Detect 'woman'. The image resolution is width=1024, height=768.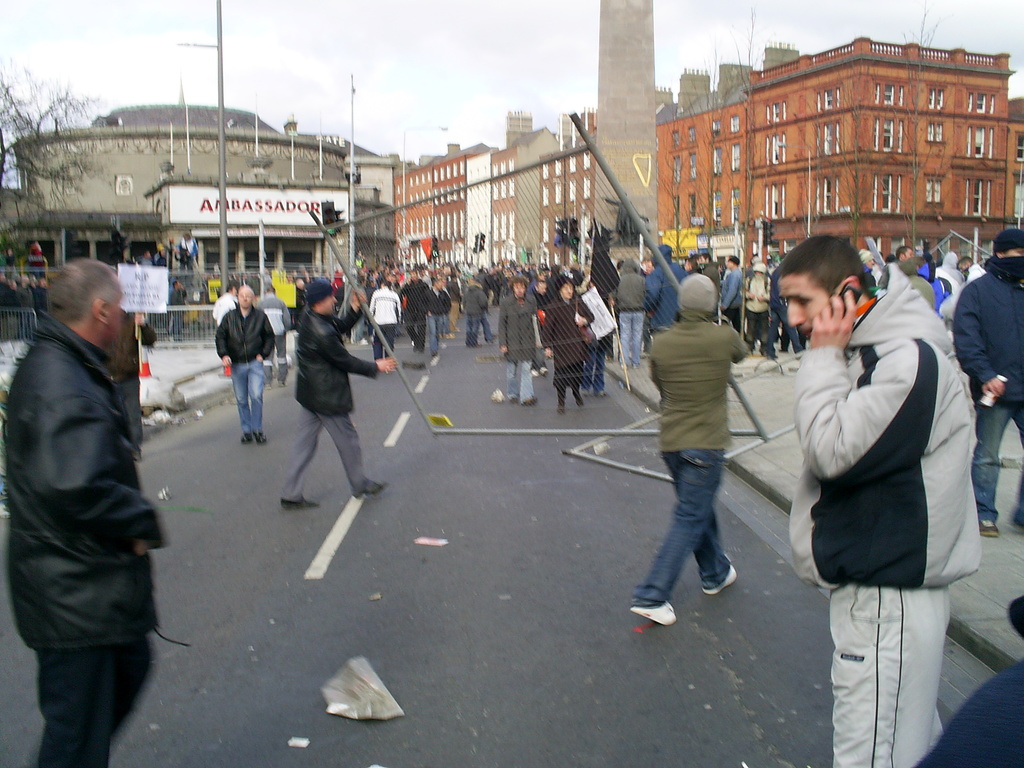
region(541, 275, 596, 415).
